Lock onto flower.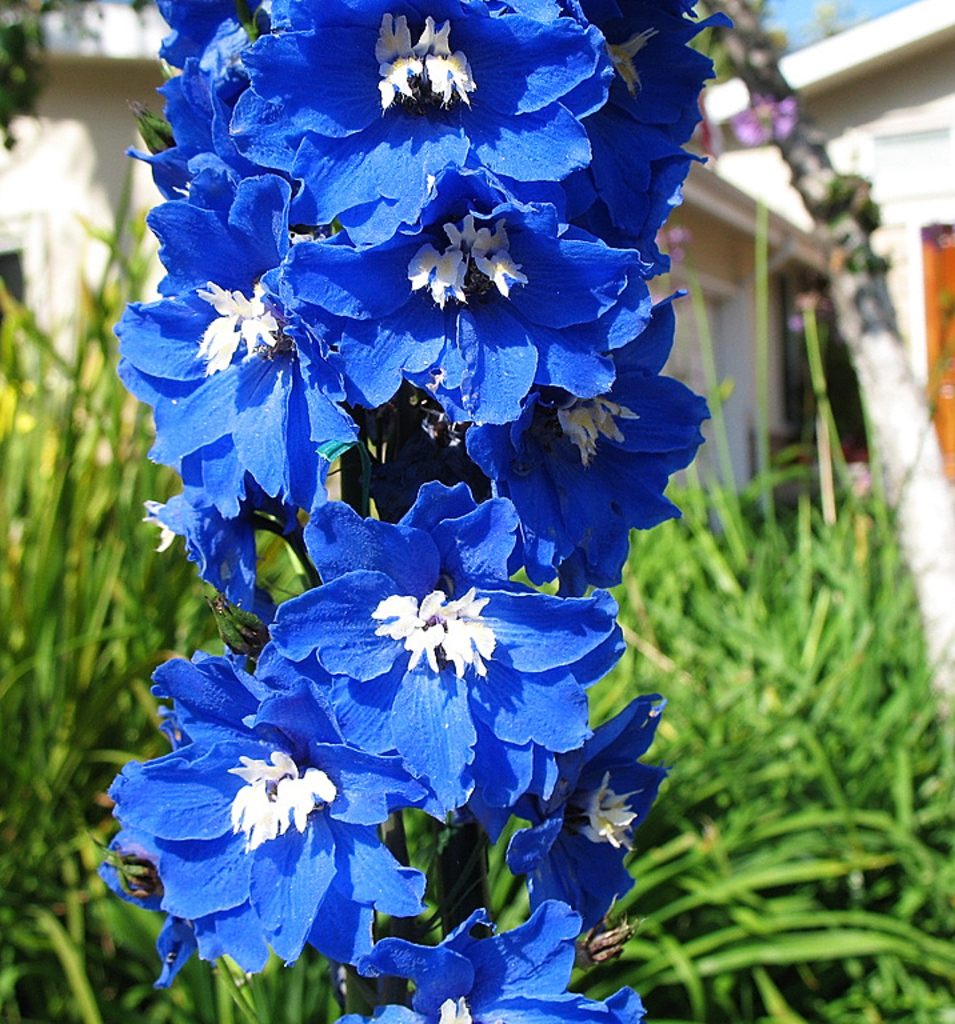
Locked: 467, 301, 699, 587.
